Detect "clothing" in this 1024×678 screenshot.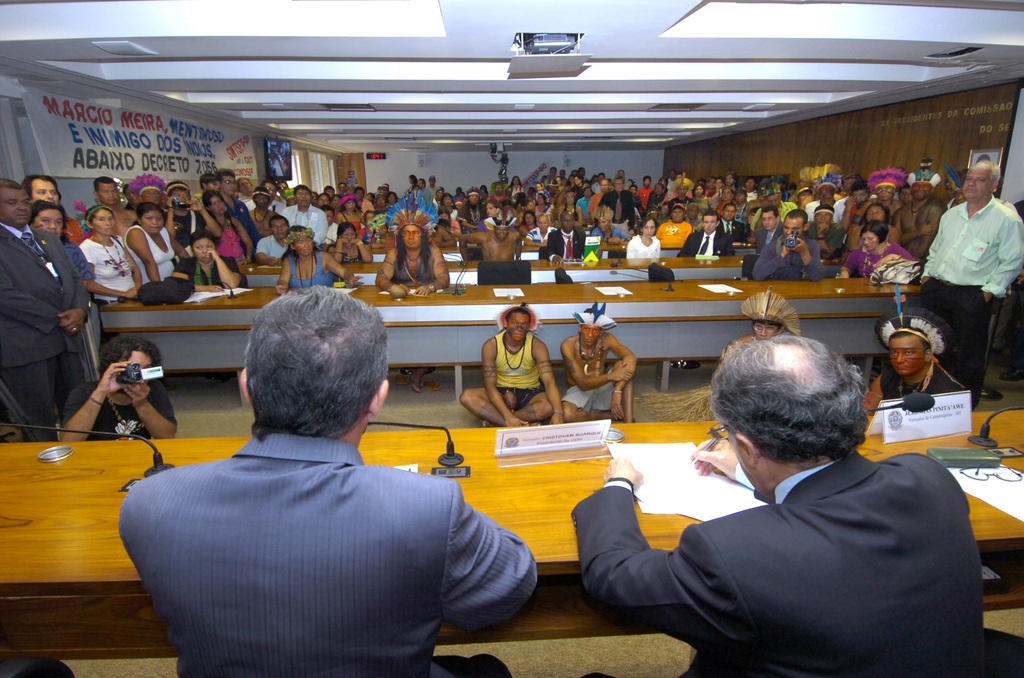
Detection: <box>574,386,605,415</box>.
